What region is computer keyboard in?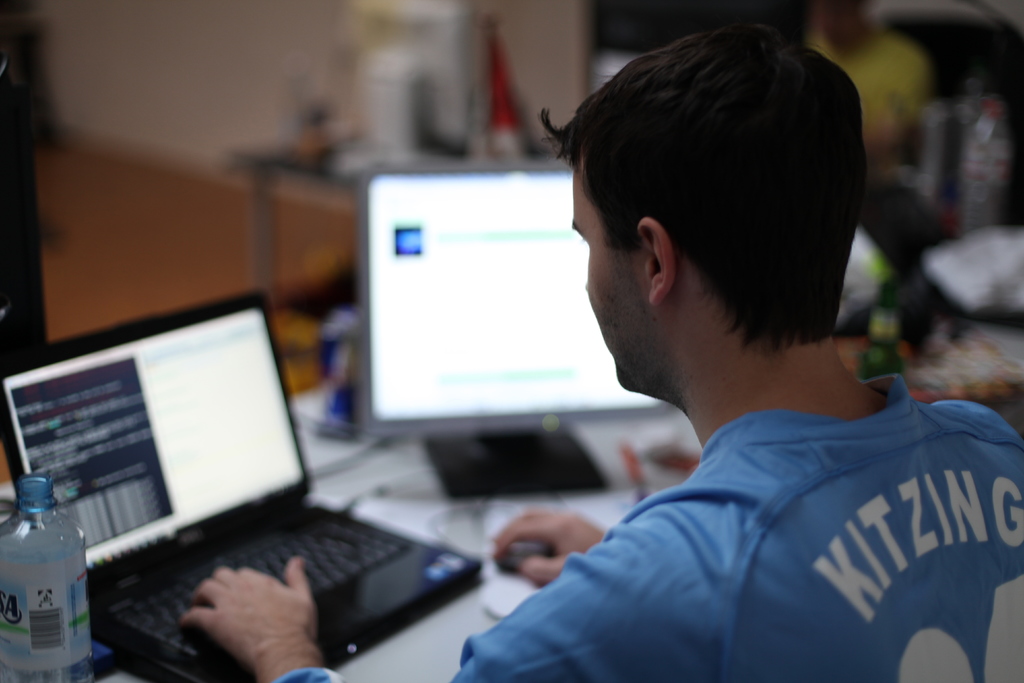
left=99, top=509, right=414, bottom=661.
